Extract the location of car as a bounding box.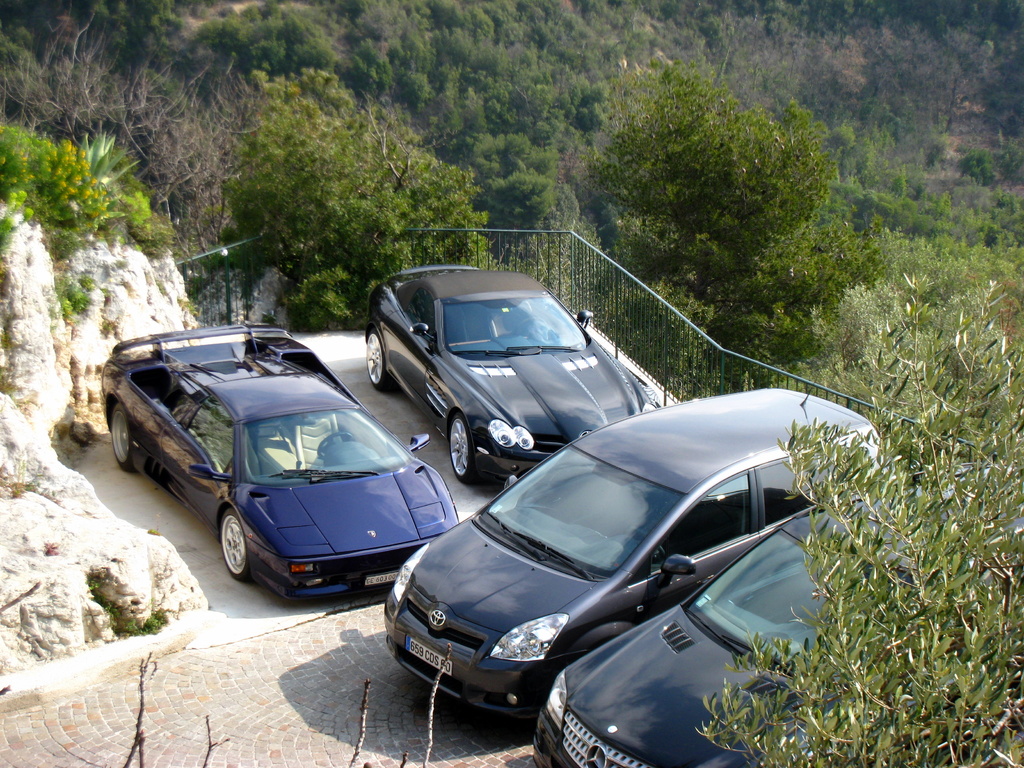
99,323,459,604.
